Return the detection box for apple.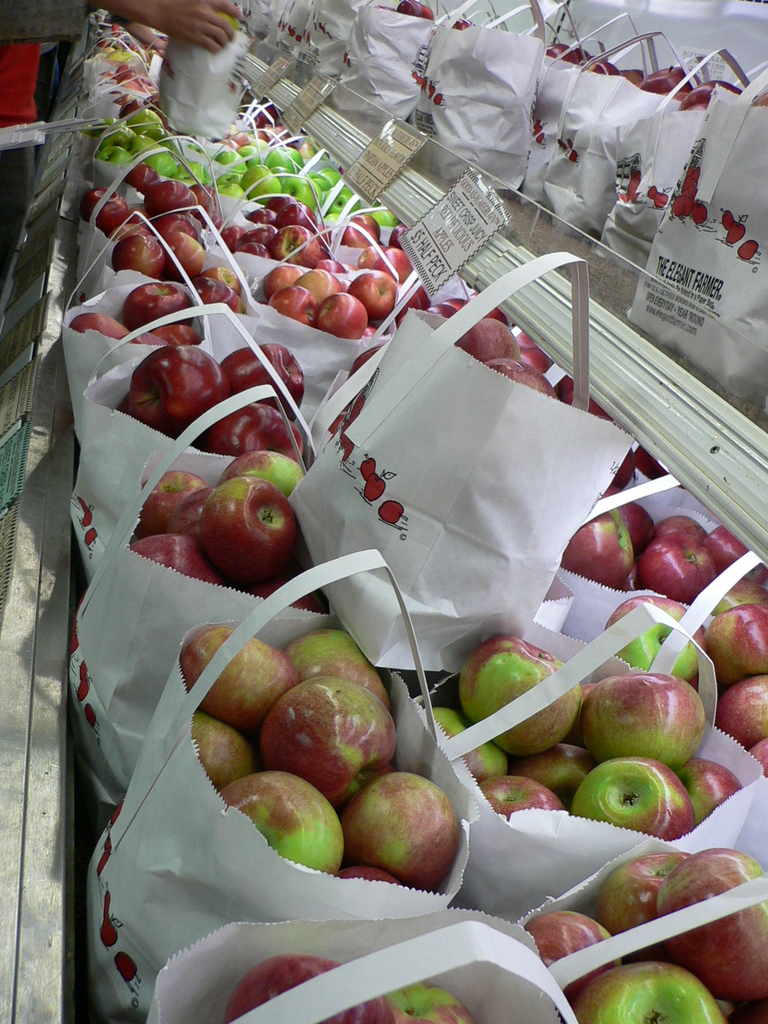
Rect(79, 498, 95, 529).
